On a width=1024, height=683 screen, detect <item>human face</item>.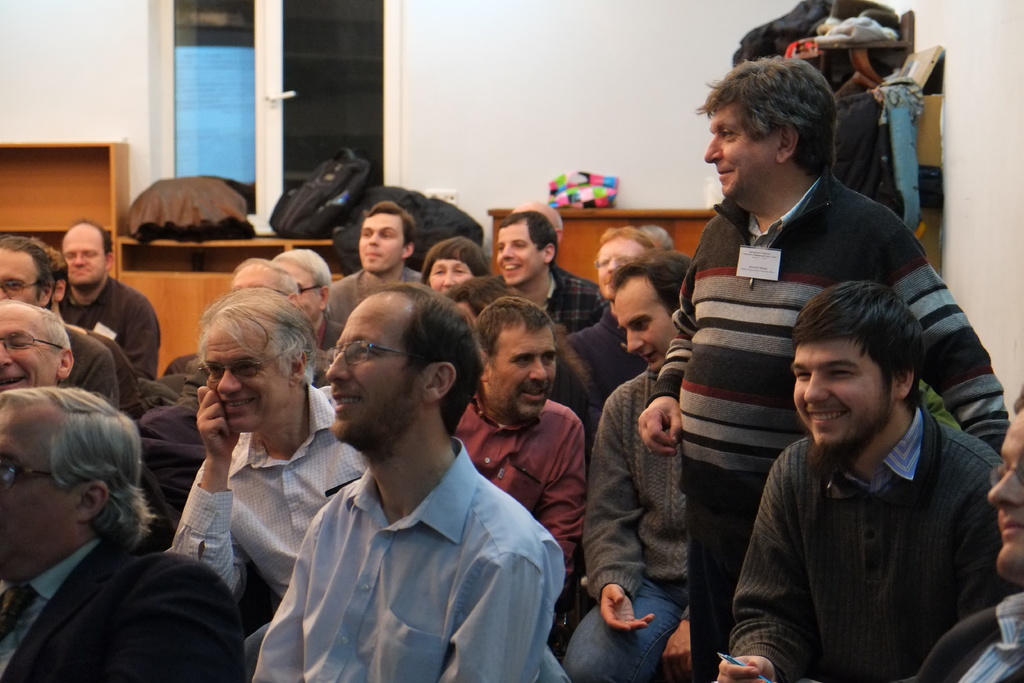
[596, 239, 643, 298].
